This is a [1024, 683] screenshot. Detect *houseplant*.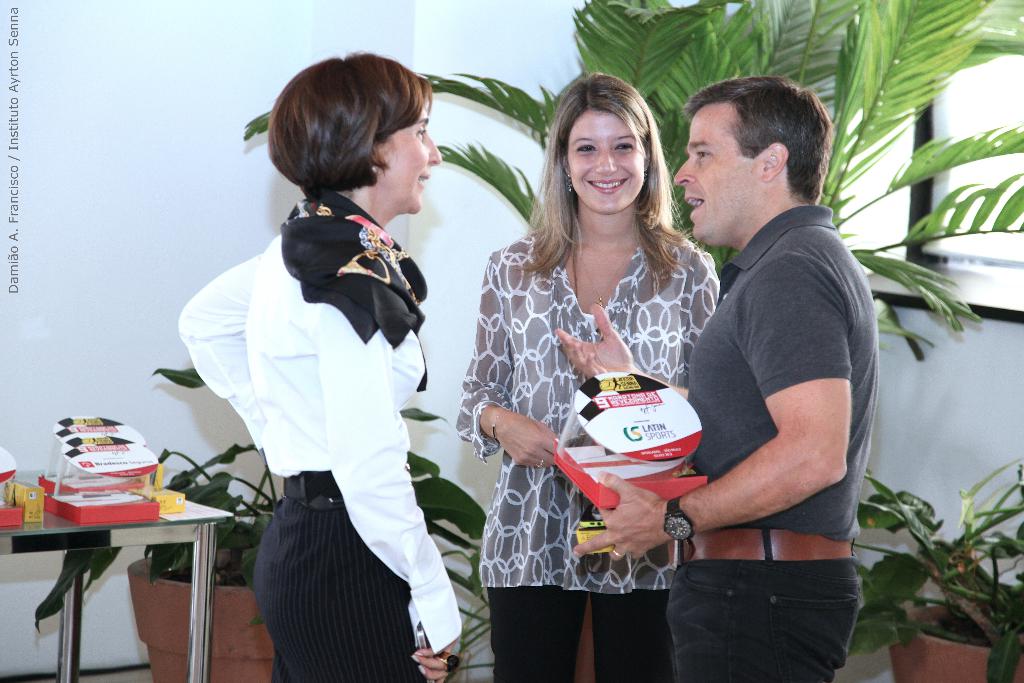
bbox=[237, 0, 1023, 681].
